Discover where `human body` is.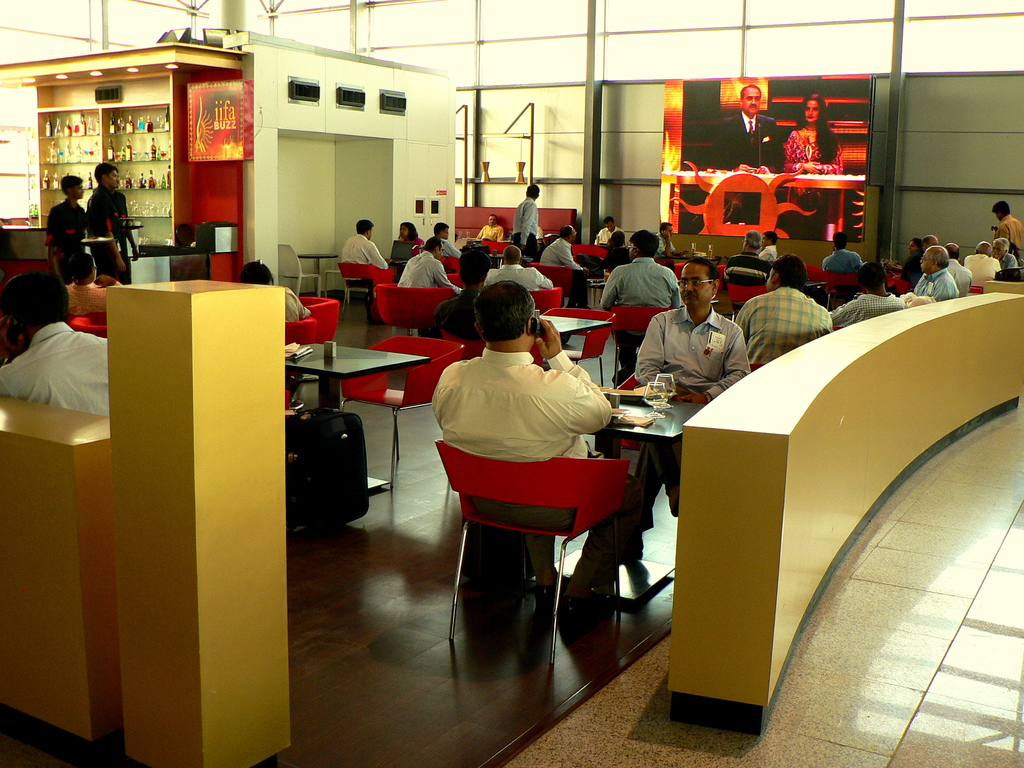
Discovered at select_region(396, 218, 424, 260).
